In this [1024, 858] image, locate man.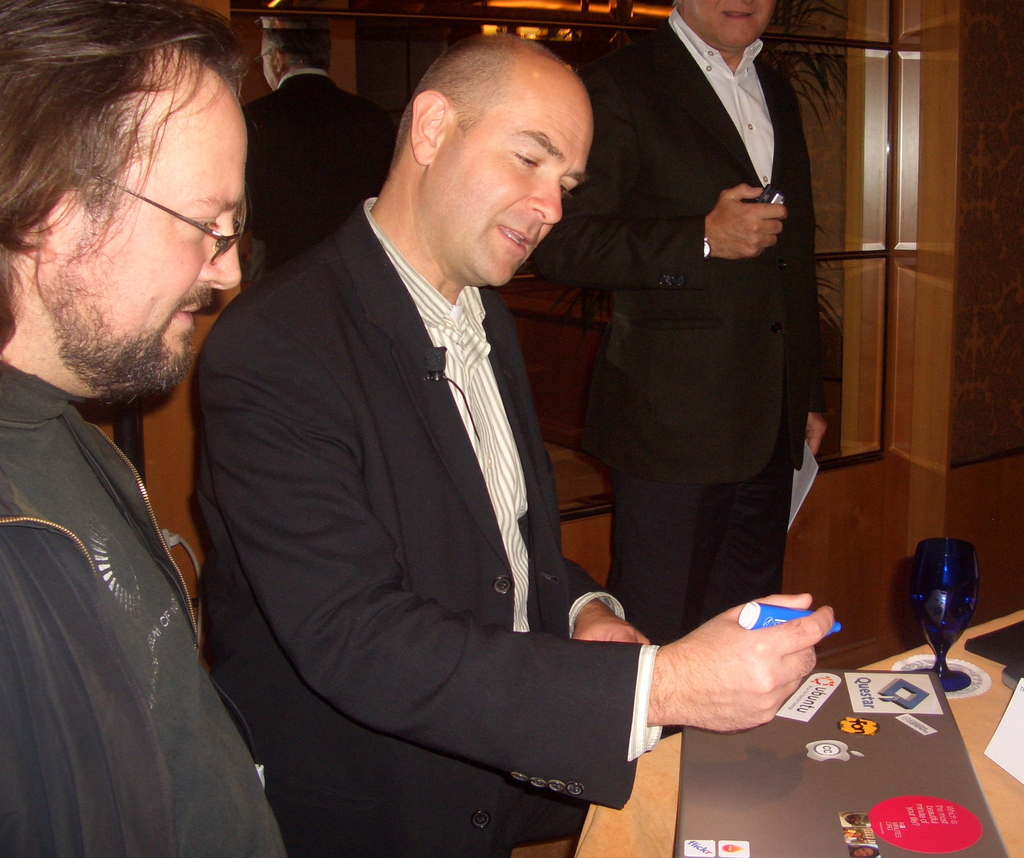
Bounding box: rect(194, 58, 854, 857).
